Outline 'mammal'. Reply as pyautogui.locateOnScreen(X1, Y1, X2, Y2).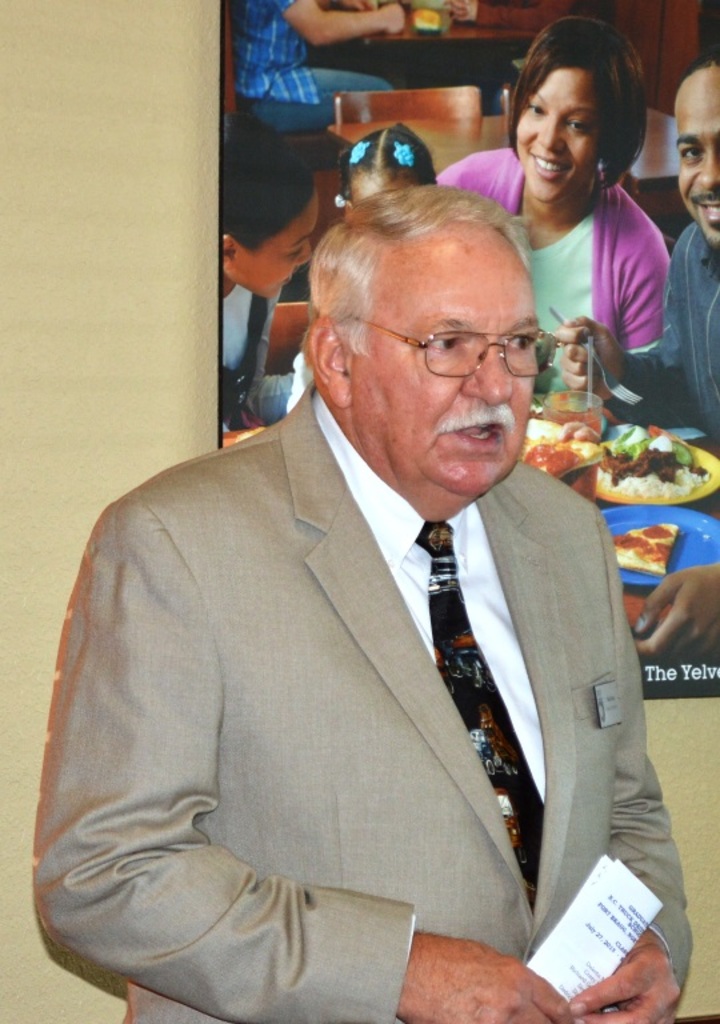
pyautogui.locateOnScreen(32, 196, 657, 1001).
